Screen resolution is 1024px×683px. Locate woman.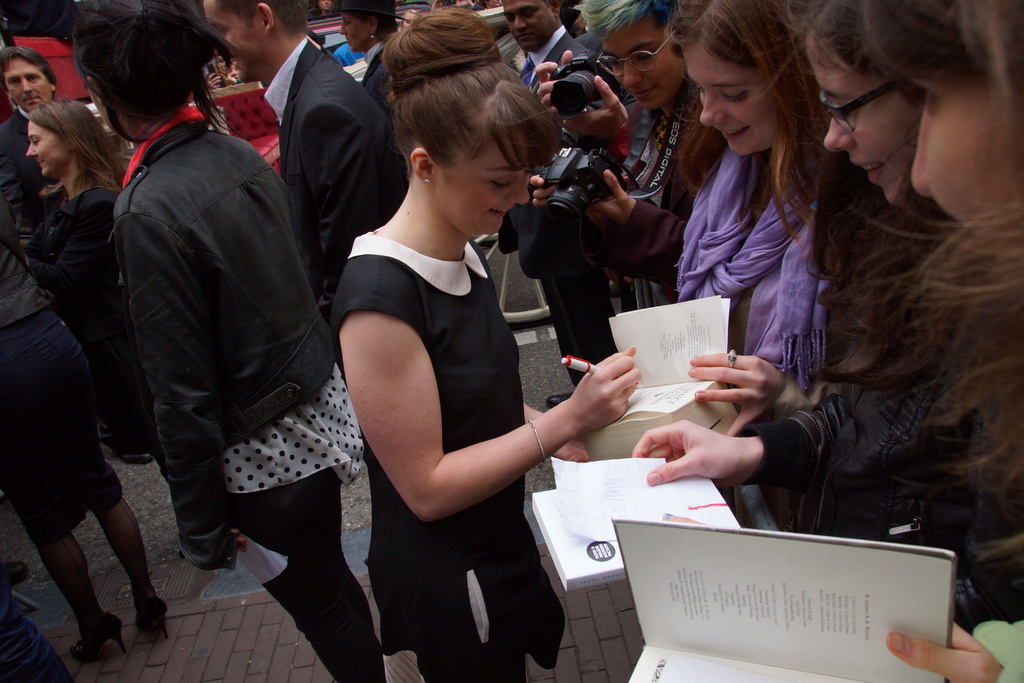
crop(671, 0, 851, 443).
